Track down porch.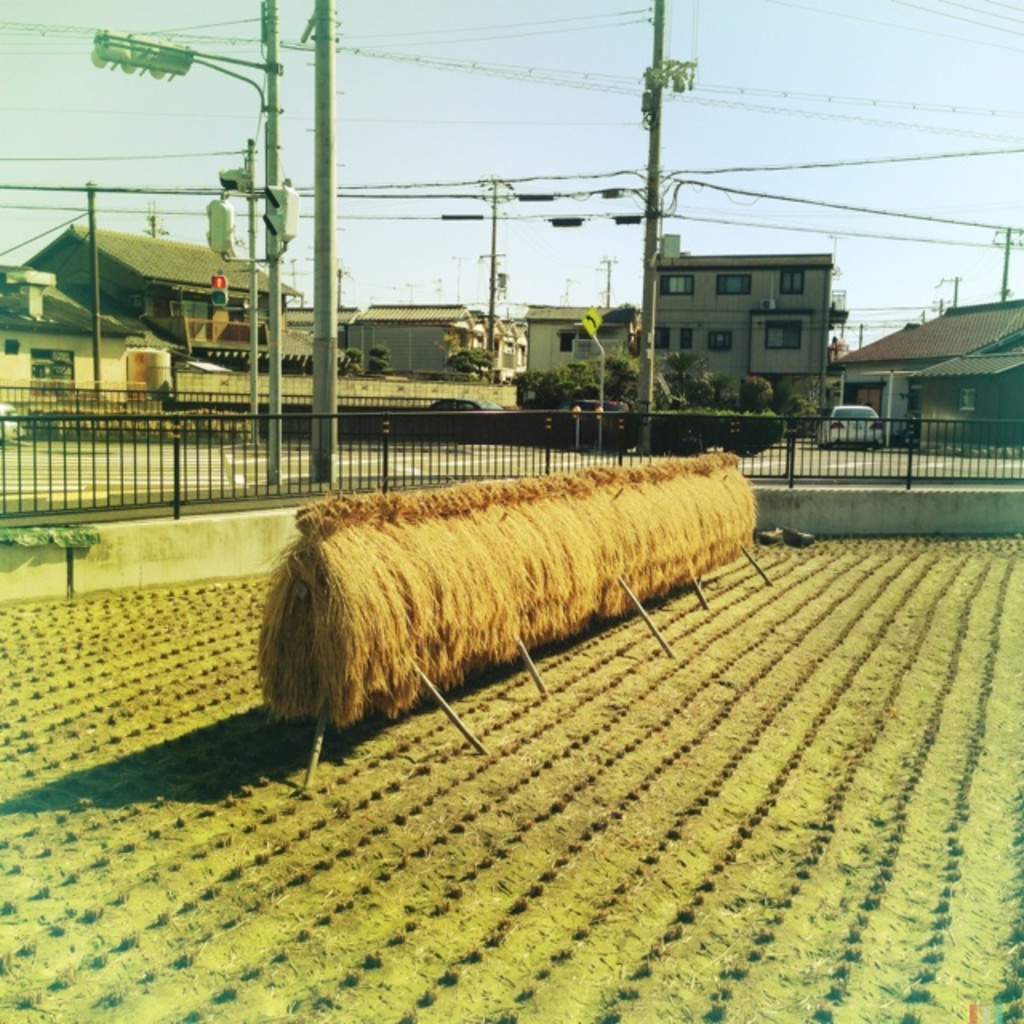
Tracked to 842:298:1022:349.
